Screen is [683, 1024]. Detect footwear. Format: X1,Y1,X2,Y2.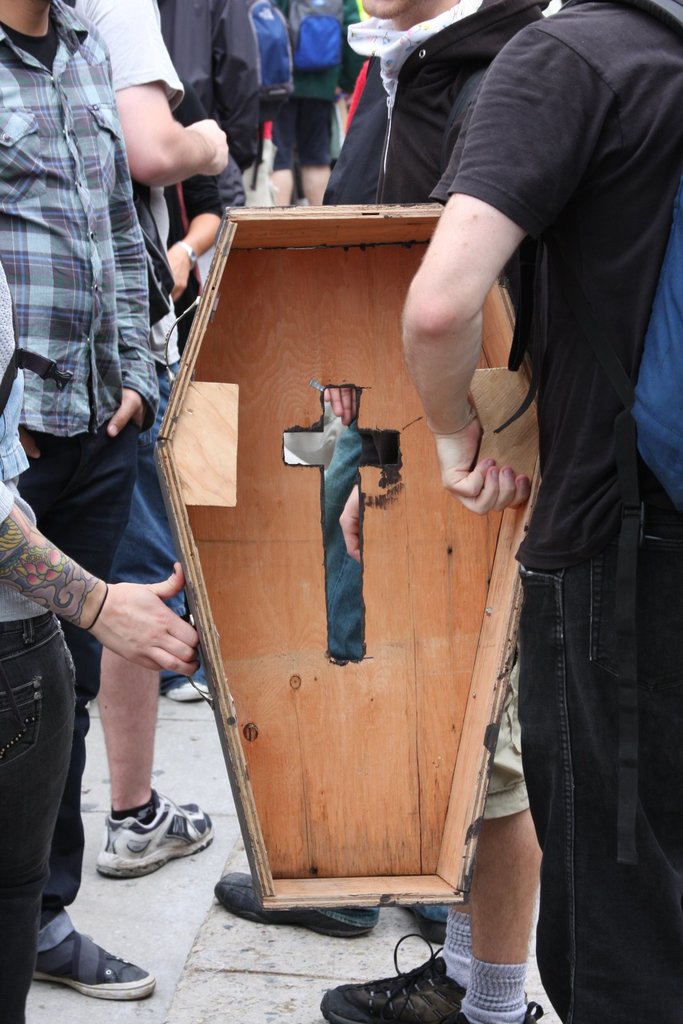
314,932,465,1023.
